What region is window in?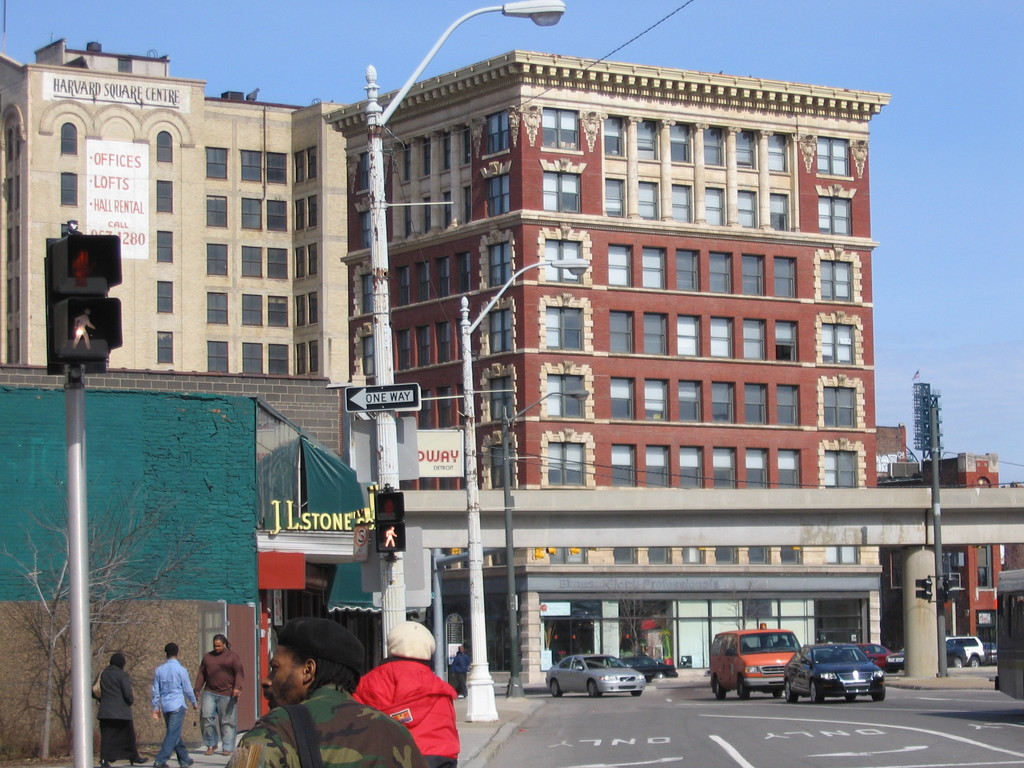
540, 103, 578, 154.
